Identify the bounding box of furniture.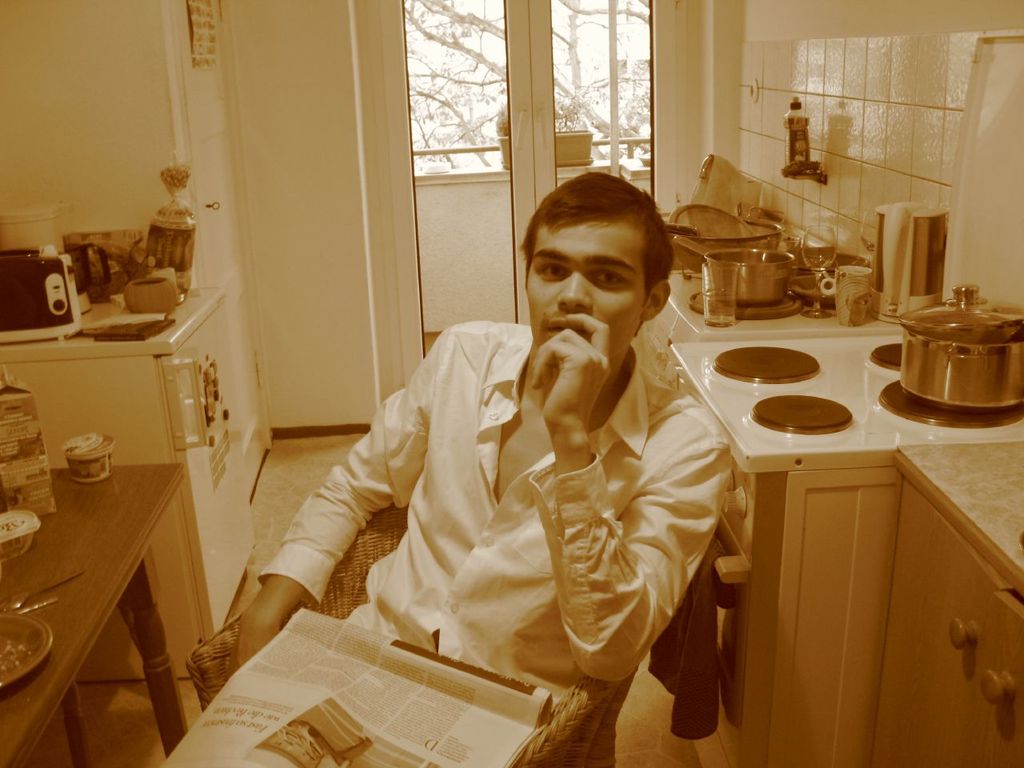
<region>0, 459, 186, 767</region>.
